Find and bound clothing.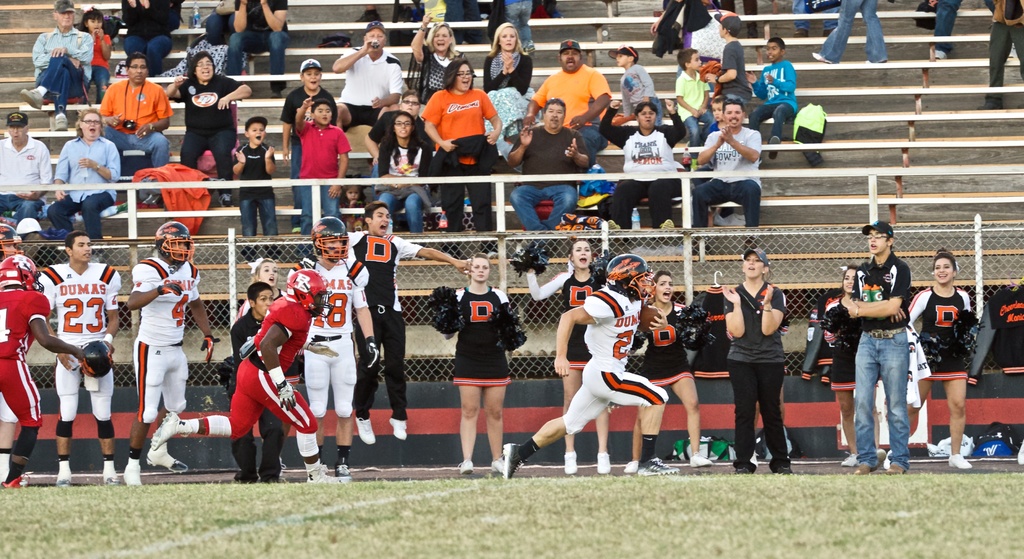
Bound: [45, 133, 127, 244].
